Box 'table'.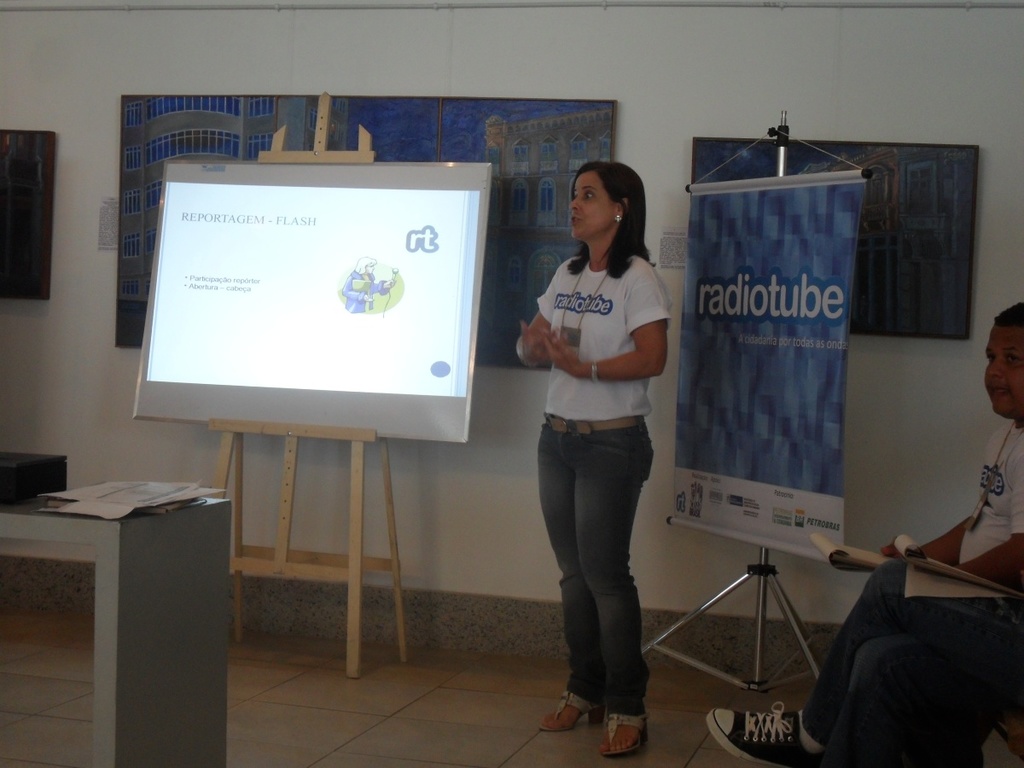
pyautogui.locateOnScreen(0, 490, 230, 767).
